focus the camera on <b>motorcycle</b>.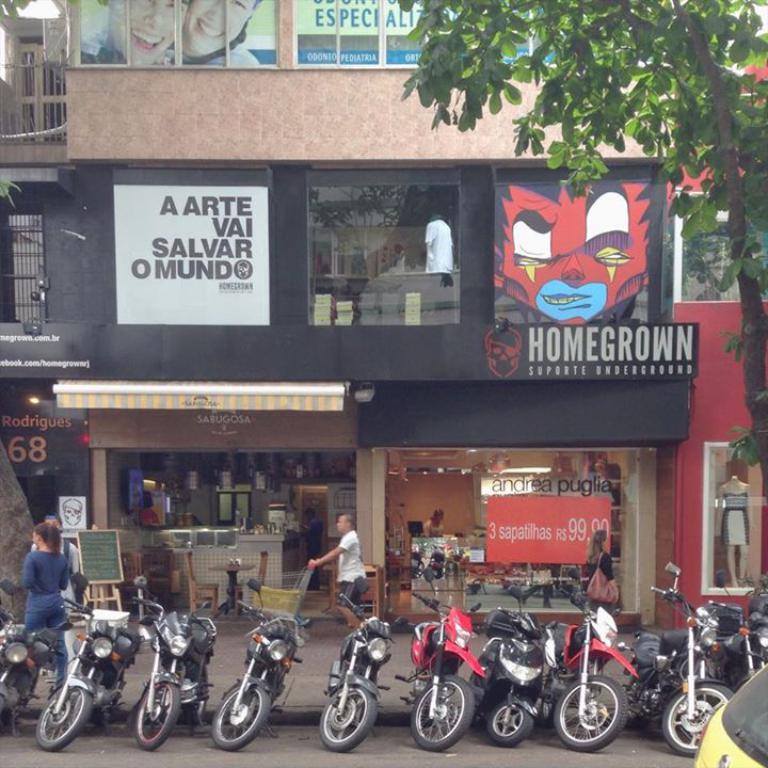
Focus region: {"x1": 397, "y1": 566, "x2": 486, "y2": 754}.
